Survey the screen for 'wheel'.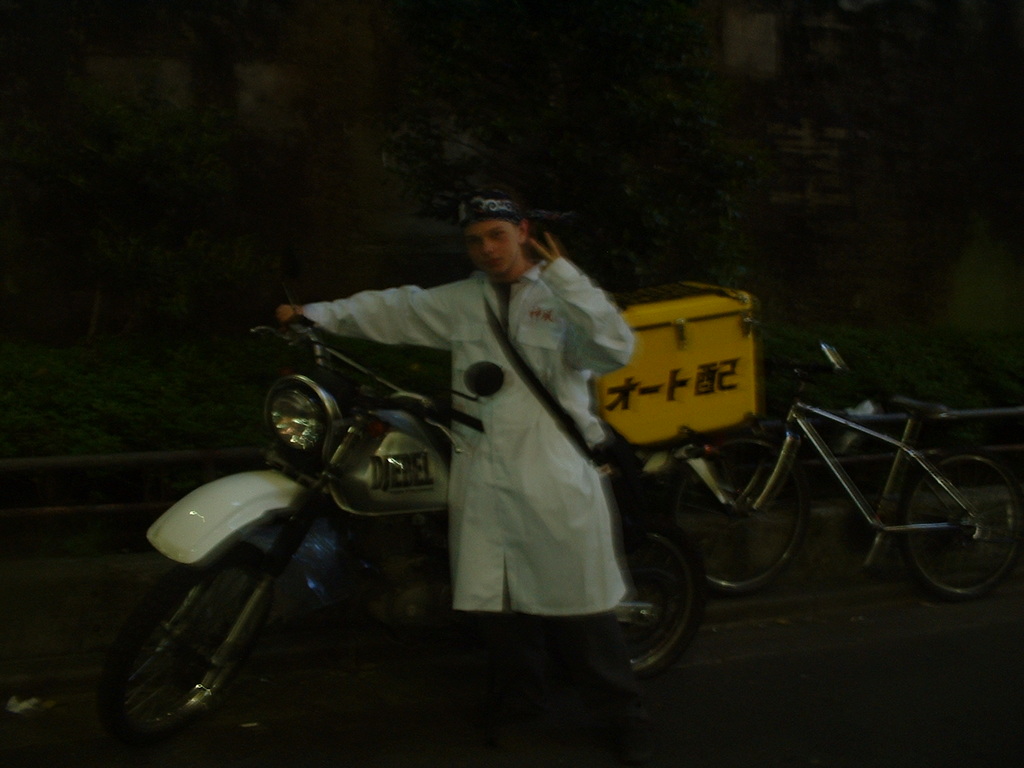
Survey found: [609, 526, 697, 680].
